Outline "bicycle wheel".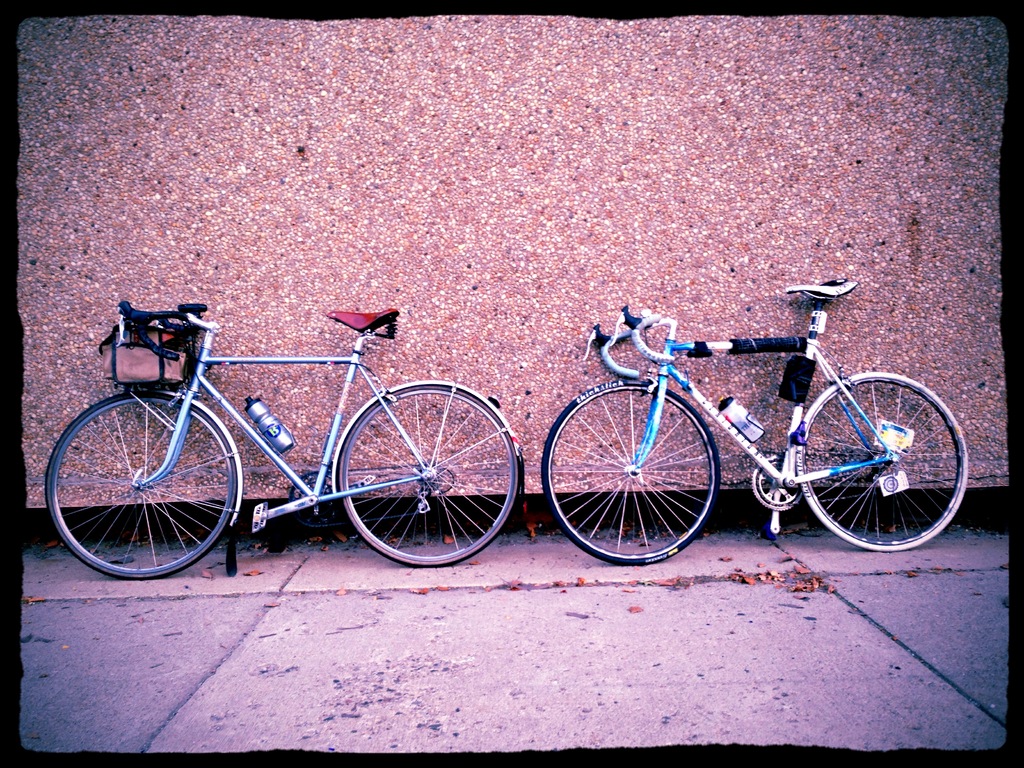
Outline: [x1=795, y1=368, x2=970, y2=550].
